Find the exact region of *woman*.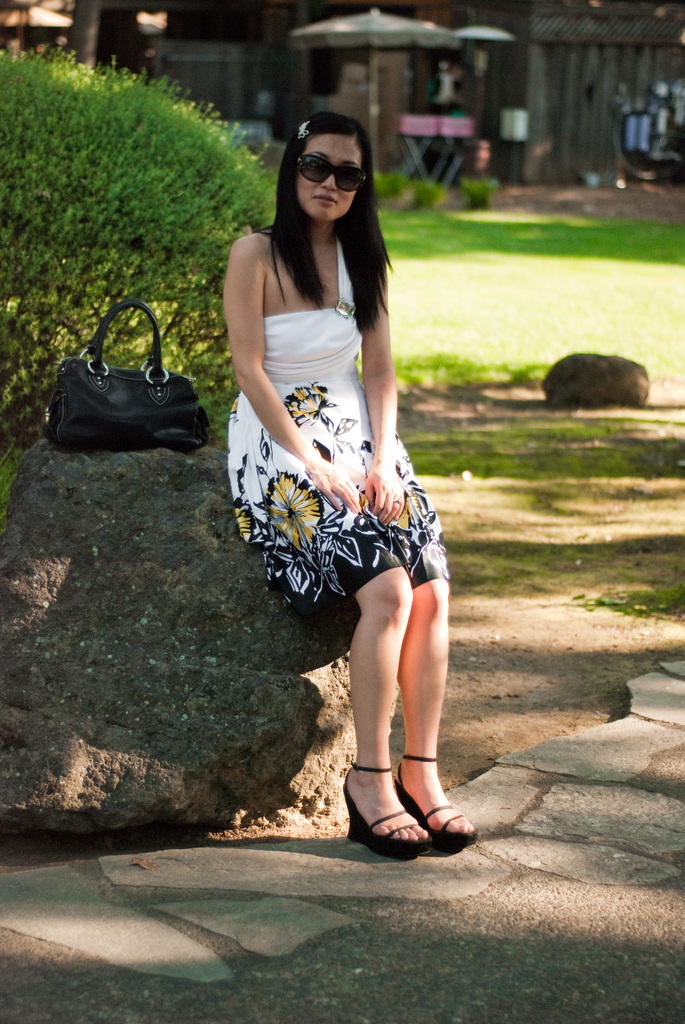
Exact region: 214,100,459,845.
